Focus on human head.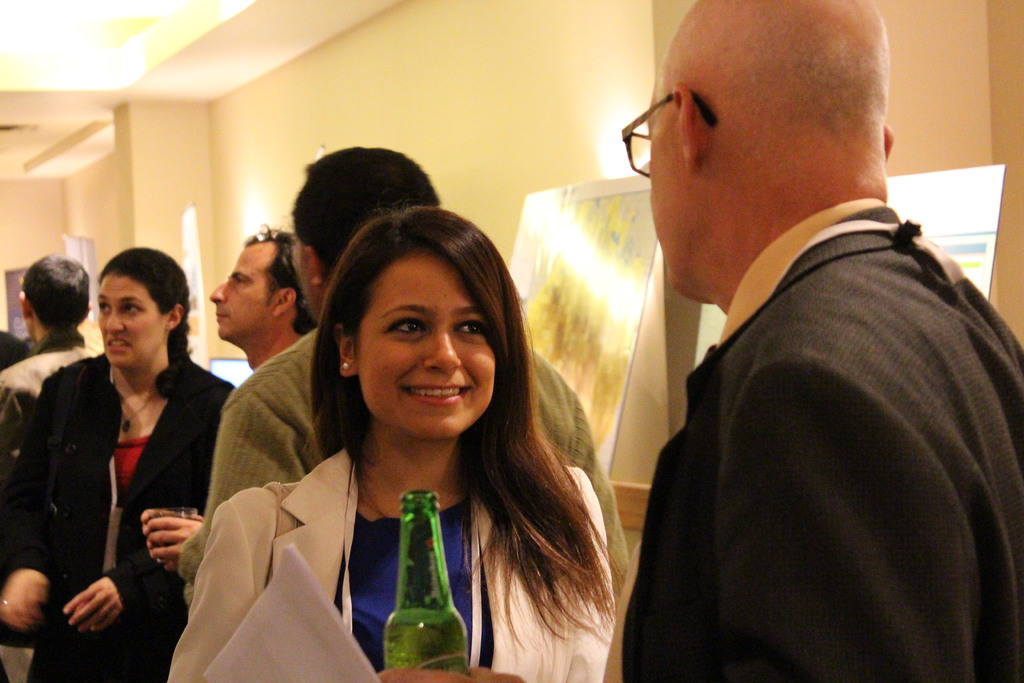
Focused at <bbox>206, 219, 320, 356</bbox>.
